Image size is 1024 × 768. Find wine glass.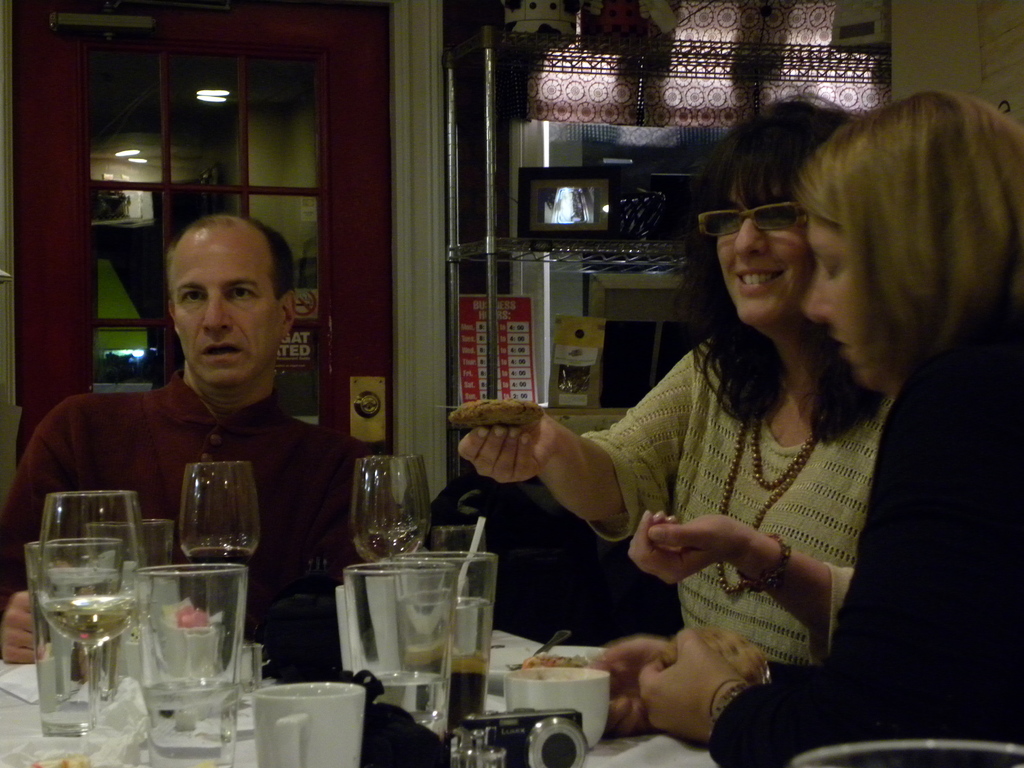
184 461 259 621.
